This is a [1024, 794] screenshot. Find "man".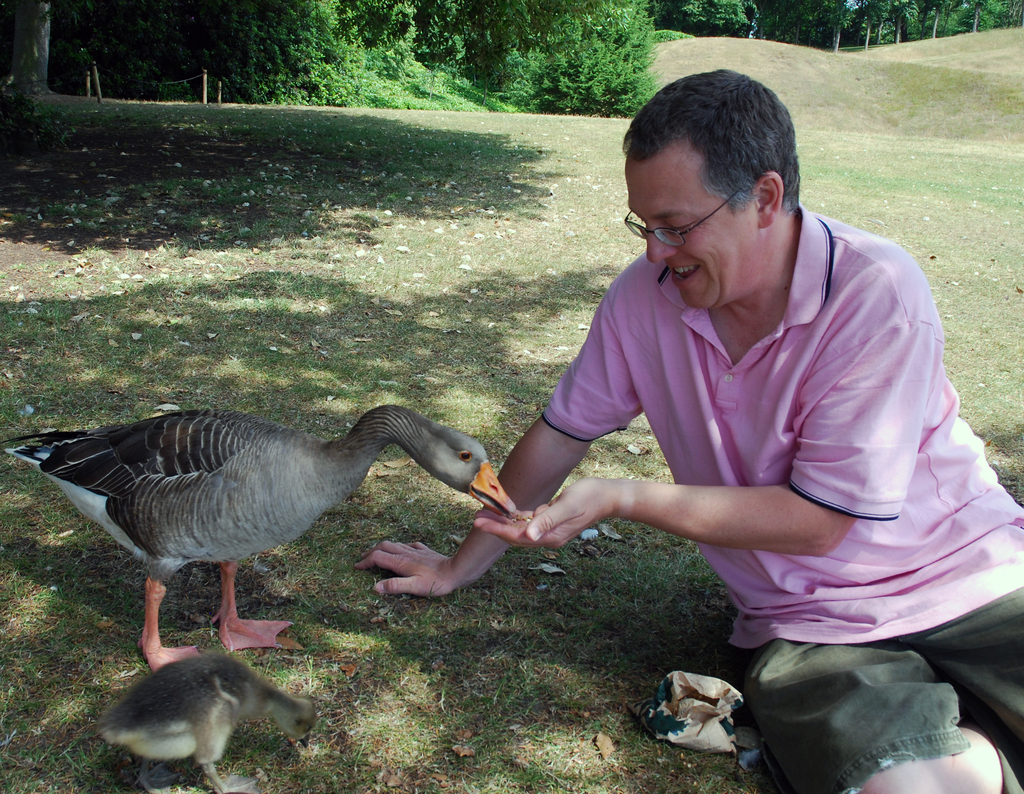
Bounding box: [x1=351, y1=64, x2=1023, y2=793].
